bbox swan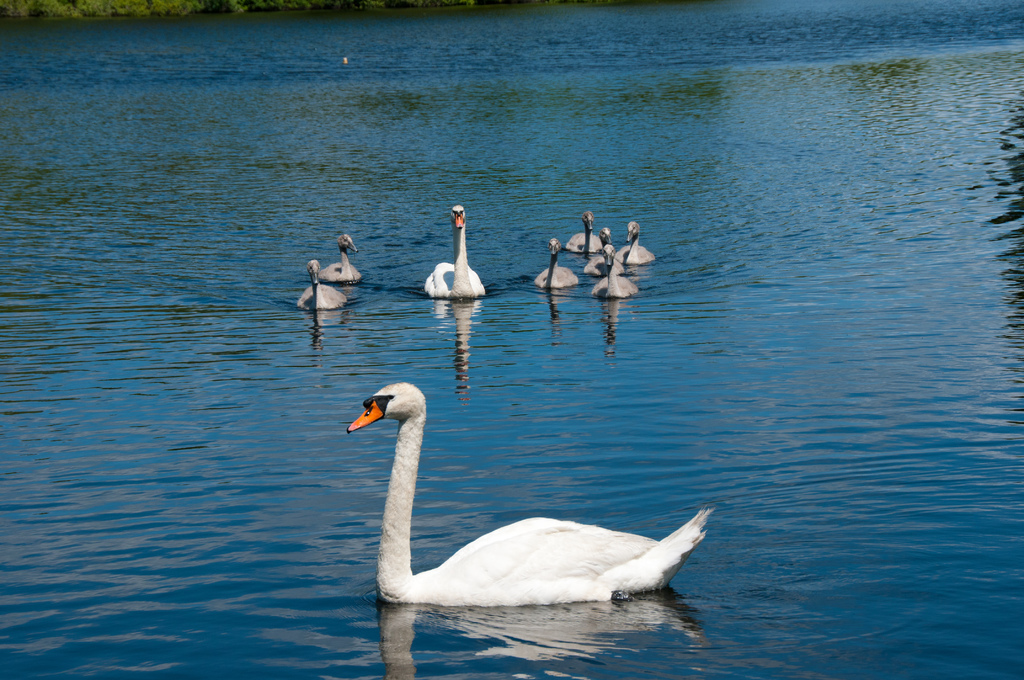
[left=337, top=374, right=717, bottom=609]
